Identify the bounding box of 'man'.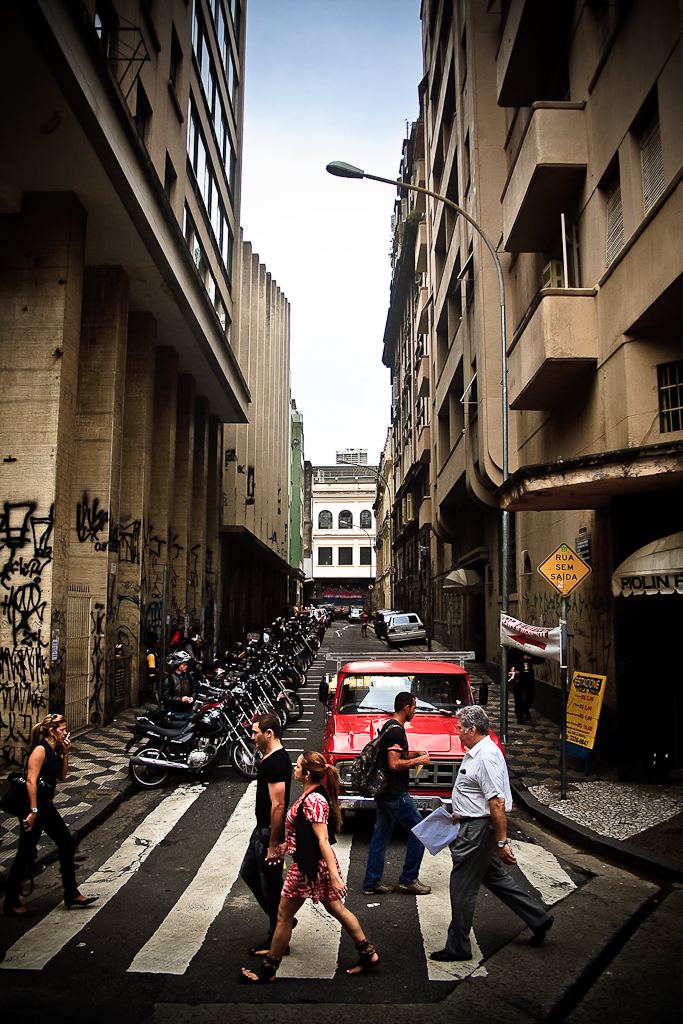
x1=414, y1=698, x2=549, y2=968.
